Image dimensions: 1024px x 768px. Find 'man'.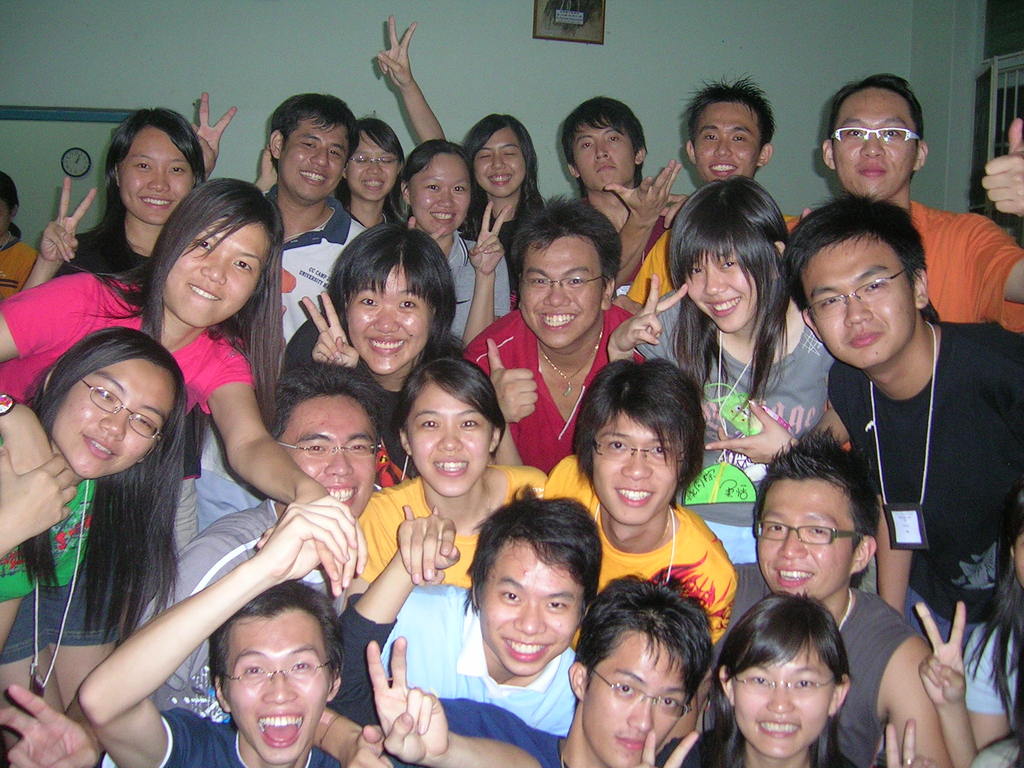
locate(387, 496, 589, 733).
